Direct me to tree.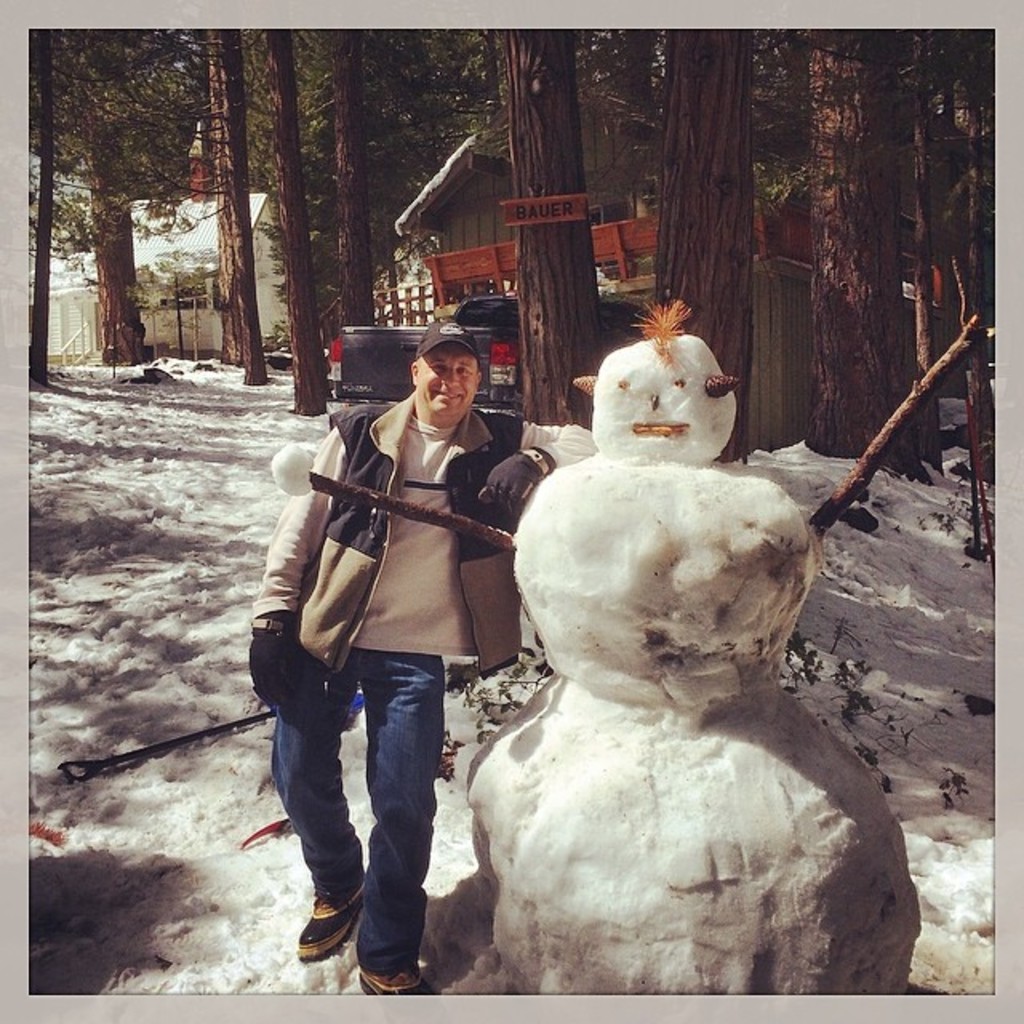
Direction: pyautogui.locateOnScreen(291, 40, 410, 427).
